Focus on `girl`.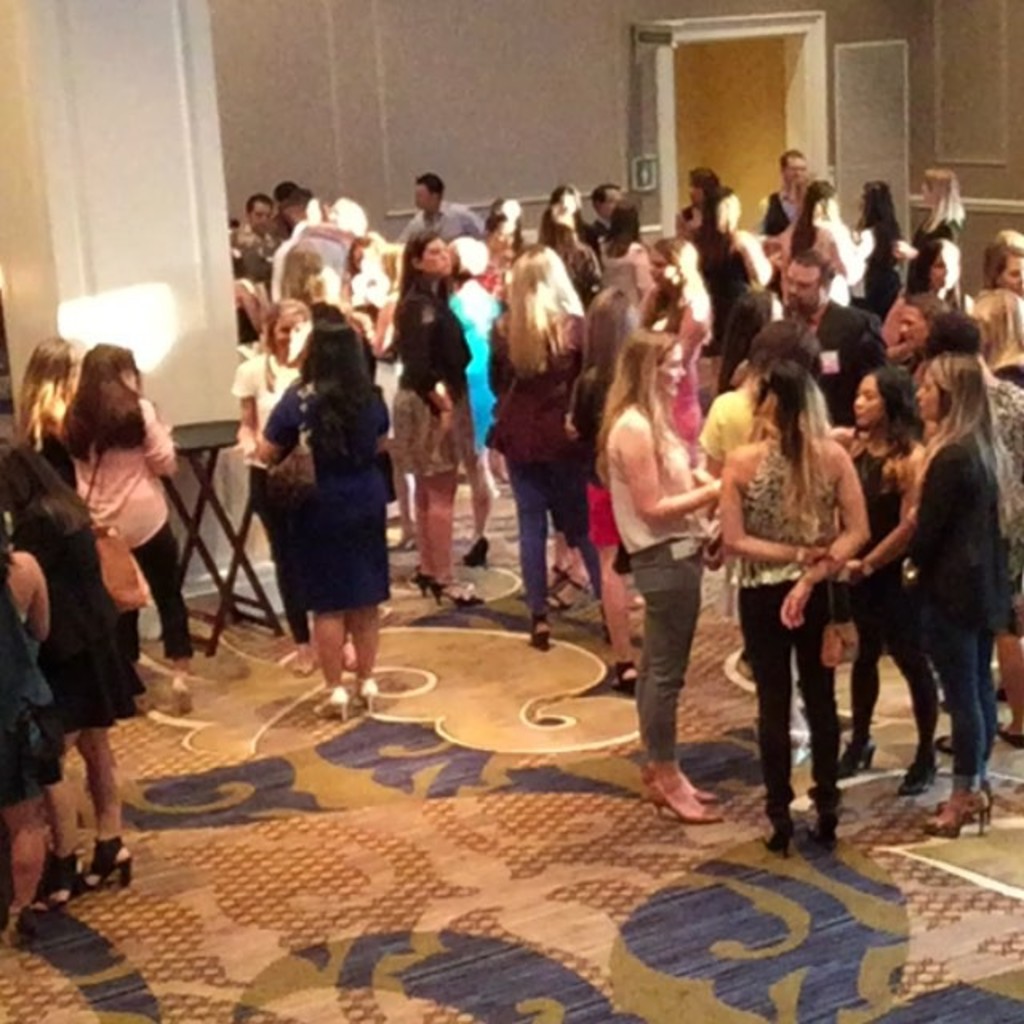
Focused at 910, 152, 958, 253.
